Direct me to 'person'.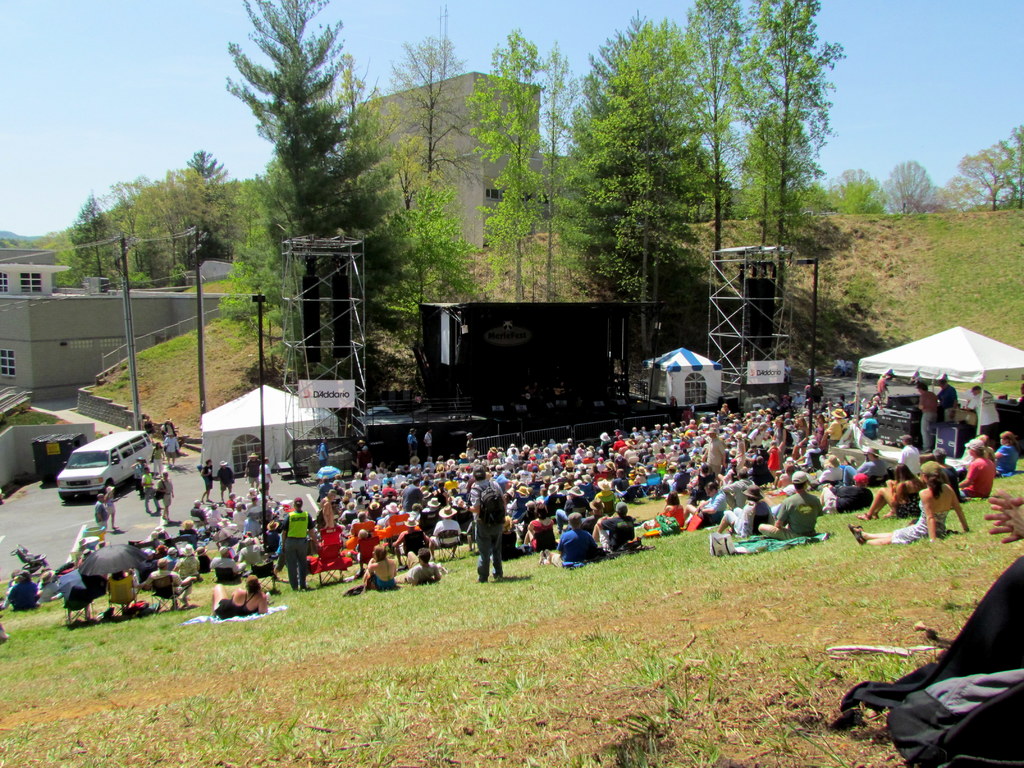
Direction: 211, 570, 271, 623.
